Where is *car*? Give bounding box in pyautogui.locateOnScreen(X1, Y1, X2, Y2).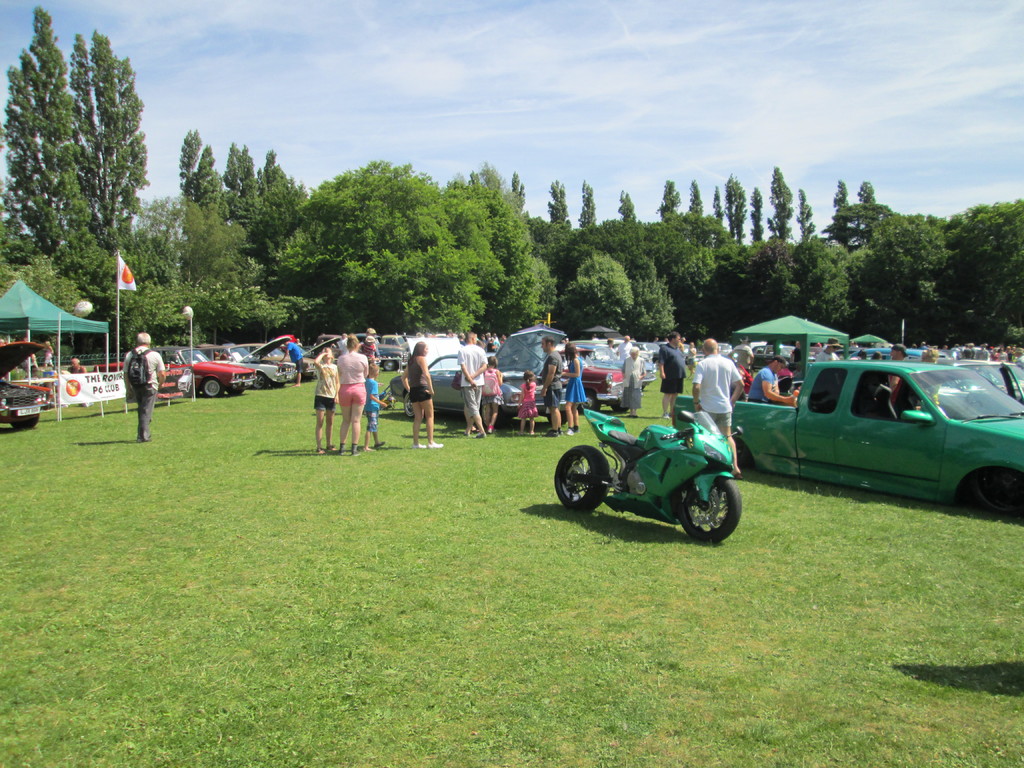
pyautogui.locateOnScreen(198, 332, 301, 390).
